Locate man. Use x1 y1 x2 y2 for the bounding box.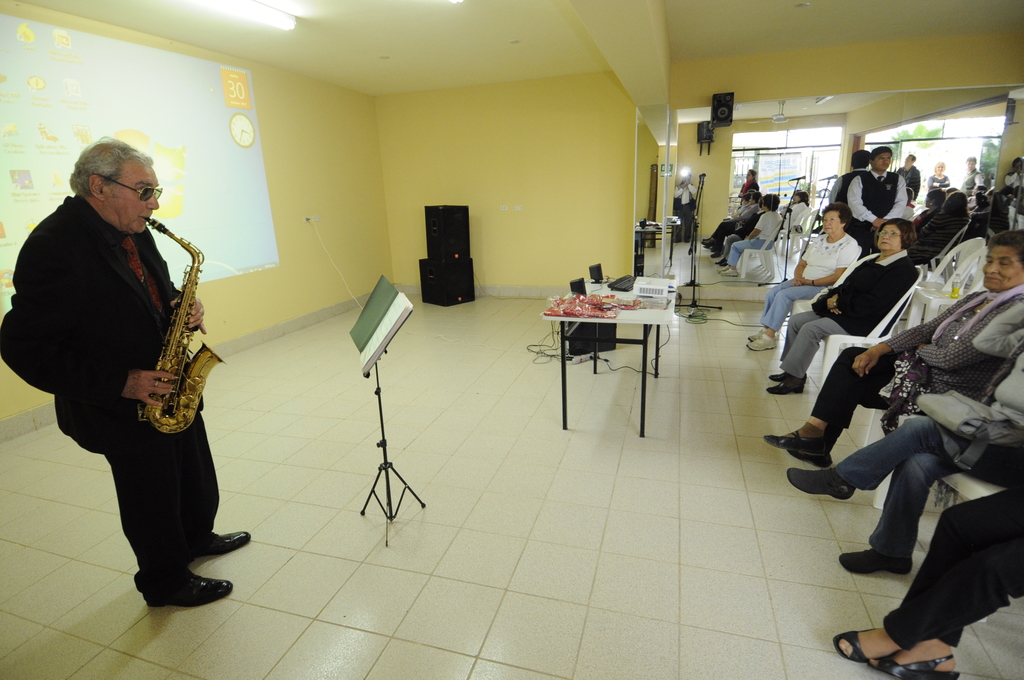
676 173 695 243.
